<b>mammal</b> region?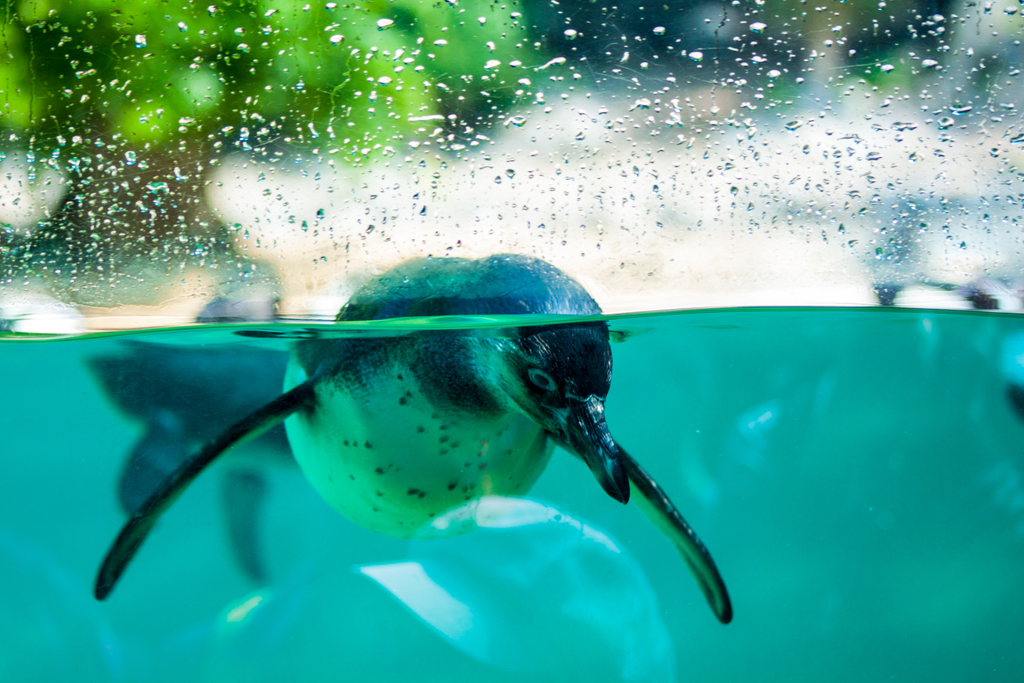
<region>100, 249, 734, 627</region>
